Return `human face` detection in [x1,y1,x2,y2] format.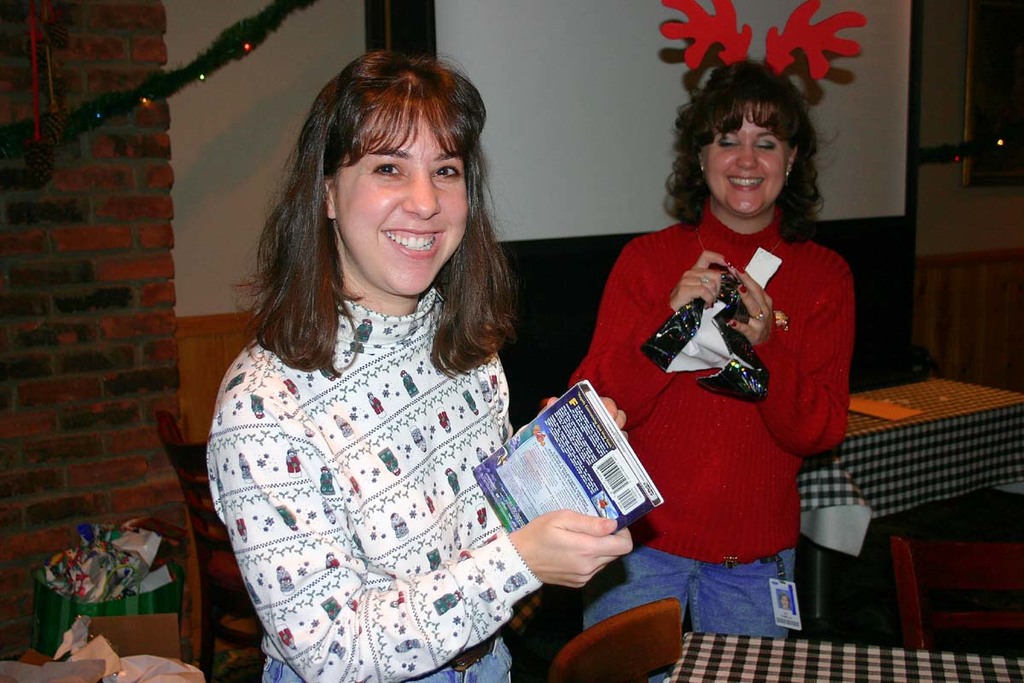
[702,107,785,217].
